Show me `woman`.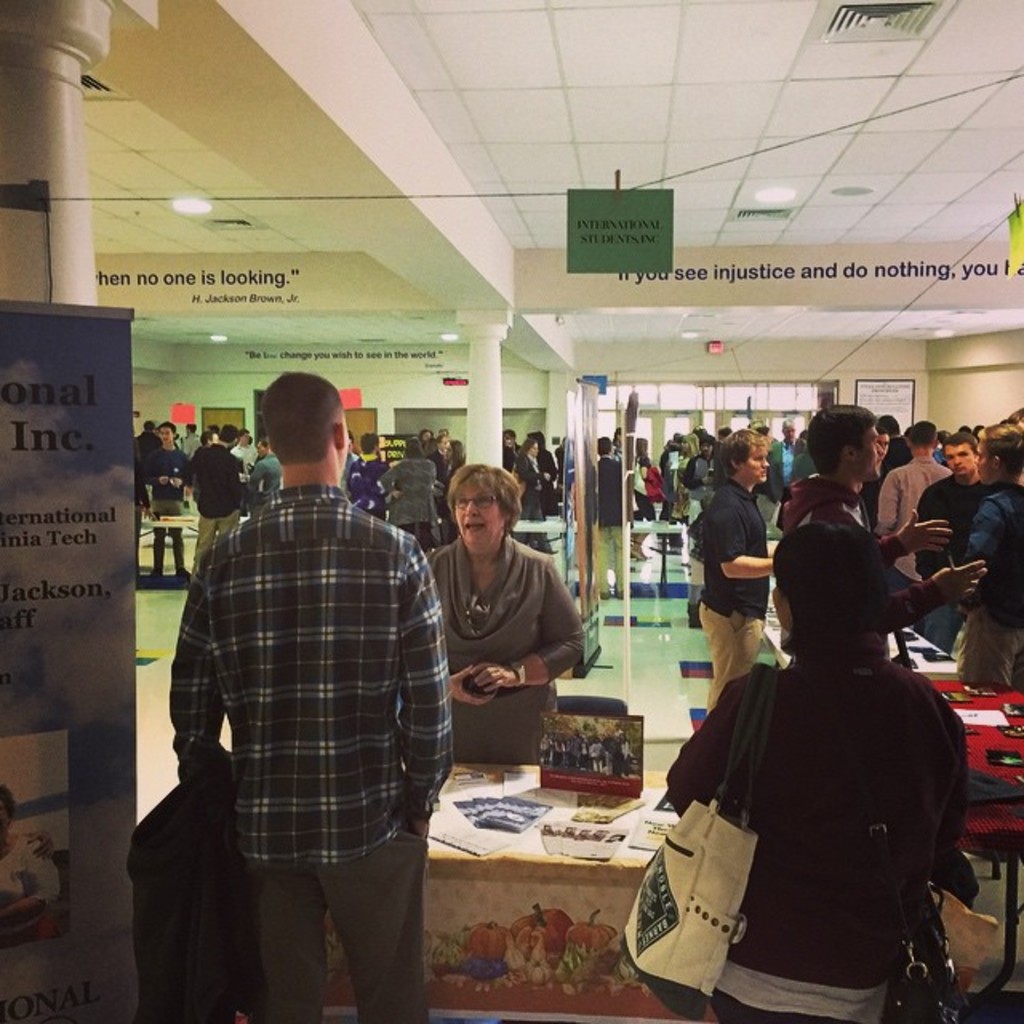
`woman` is here: rect(438, 432, 469, 512).
